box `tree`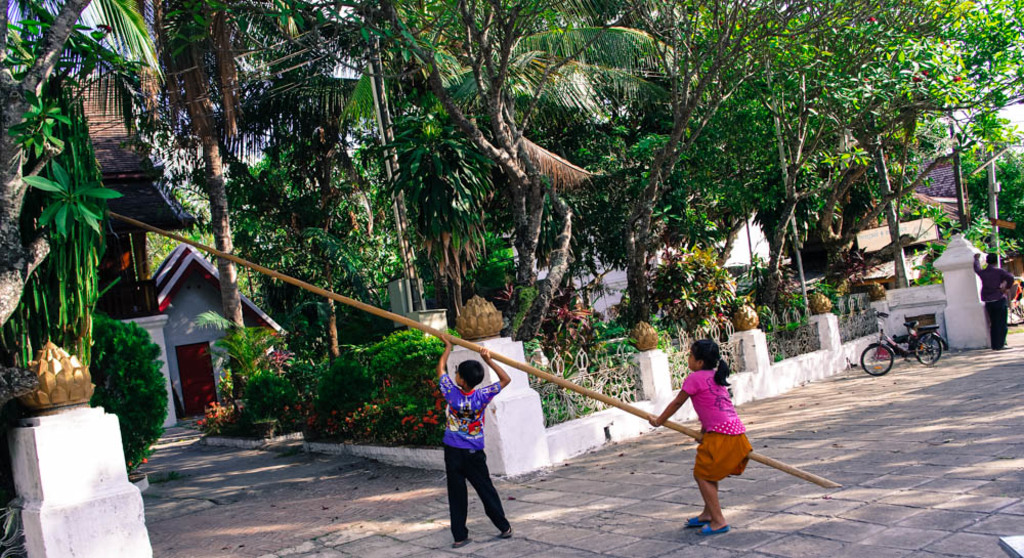
region(824, 0, 1023, 300)
